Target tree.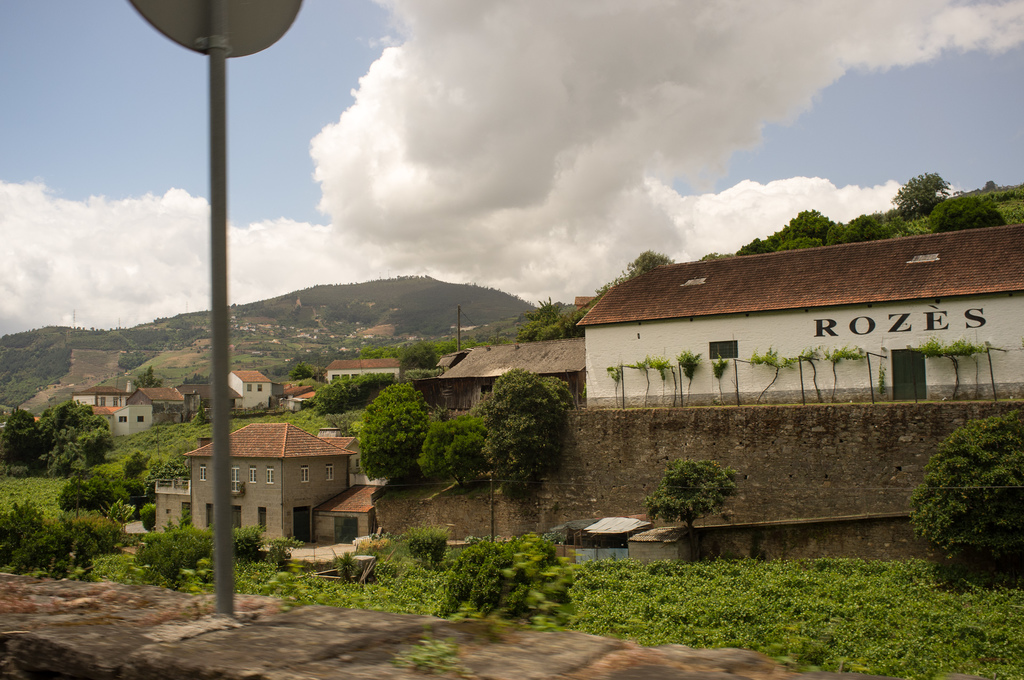
Target region: 926,182,1021,229.
